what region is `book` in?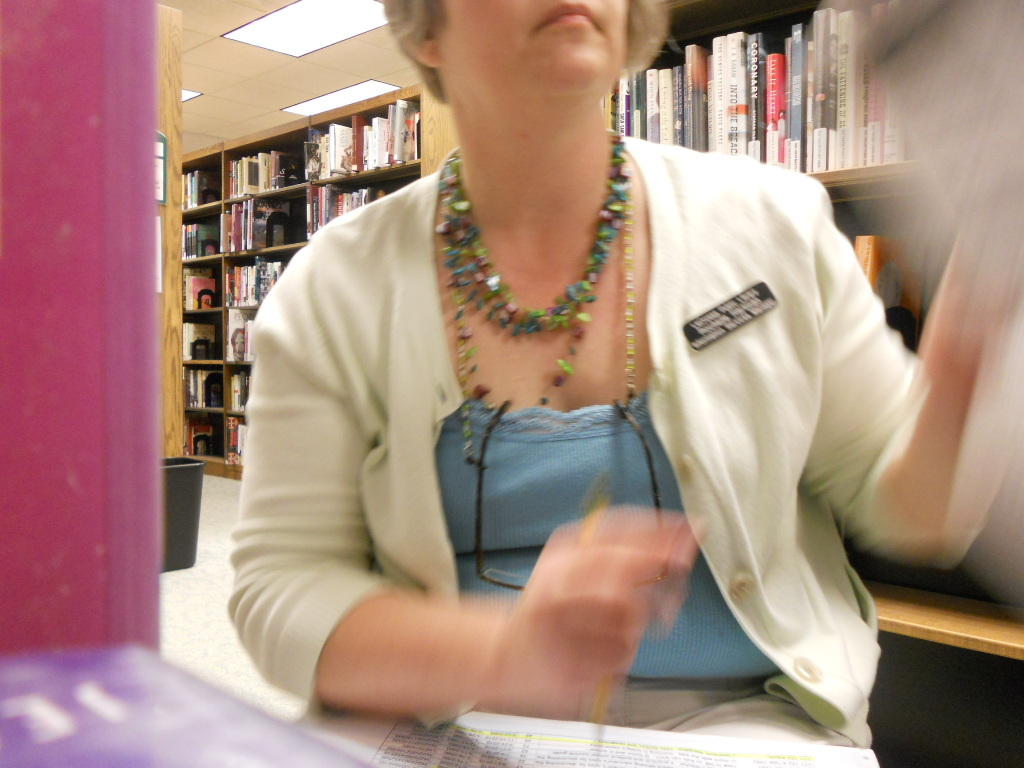
837:230:933:327.
